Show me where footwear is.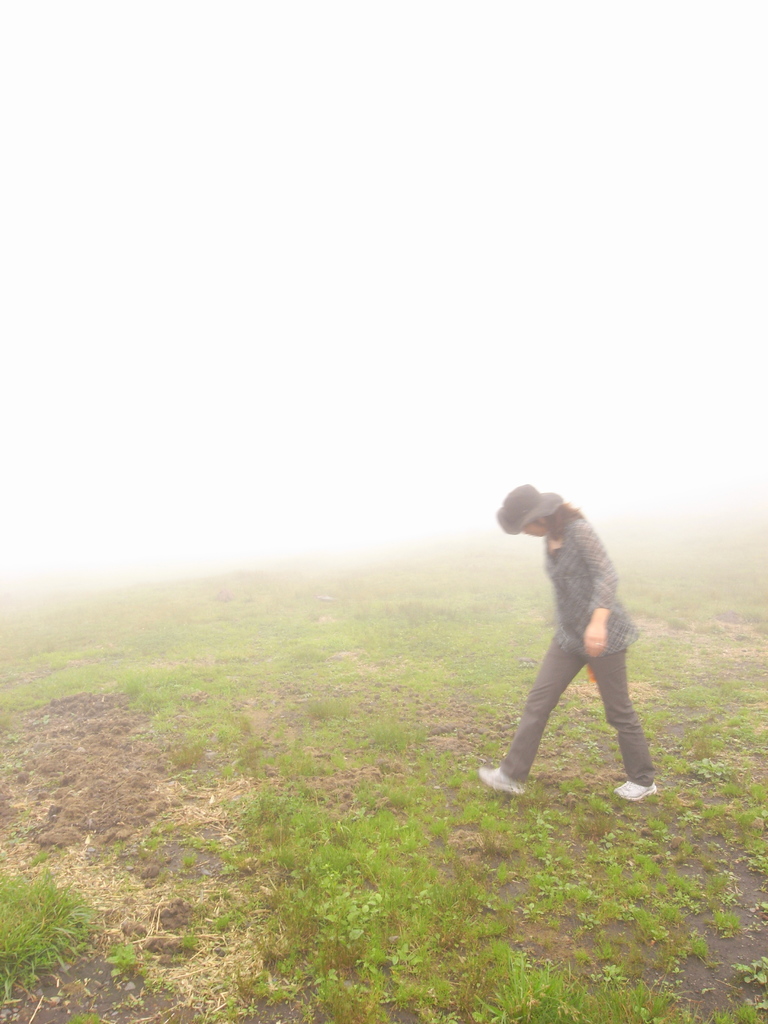
footwear is at (x1=612, y1=774, x2=658, y2=805).
